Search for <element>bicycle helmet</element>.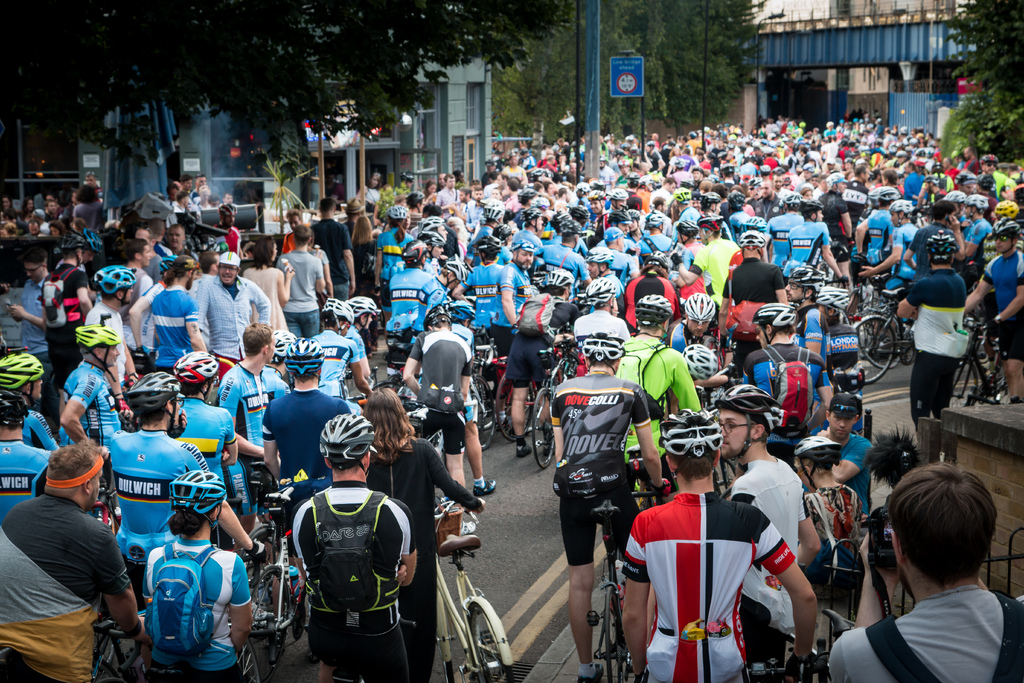
Found at Rect(991, 215, 1016, 236).
